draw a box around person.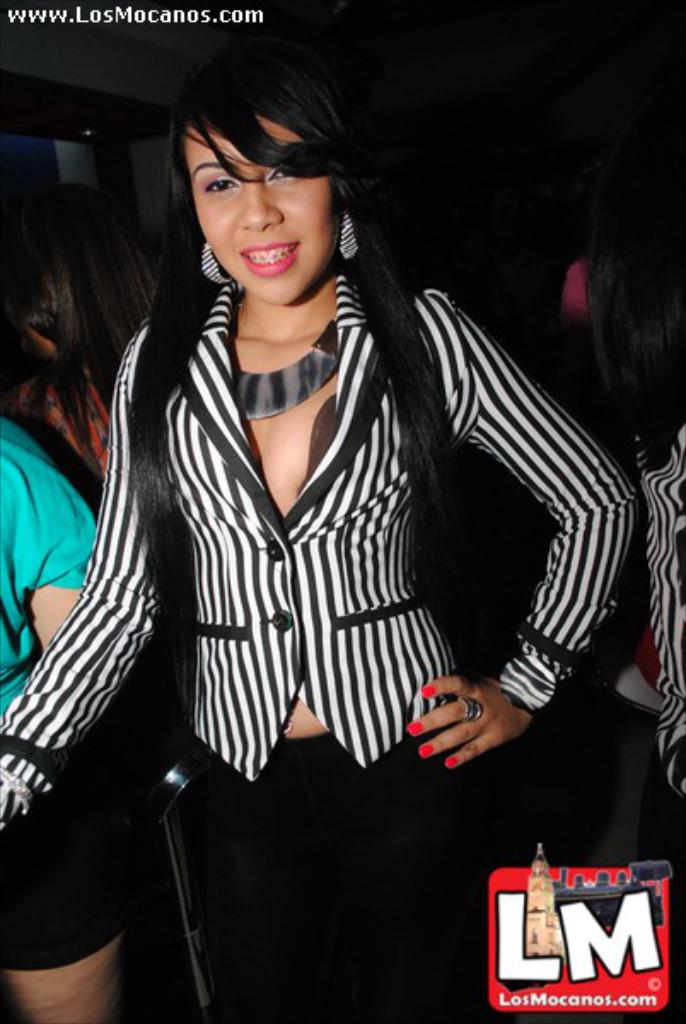
select_region(58, 49, 606, 981).
